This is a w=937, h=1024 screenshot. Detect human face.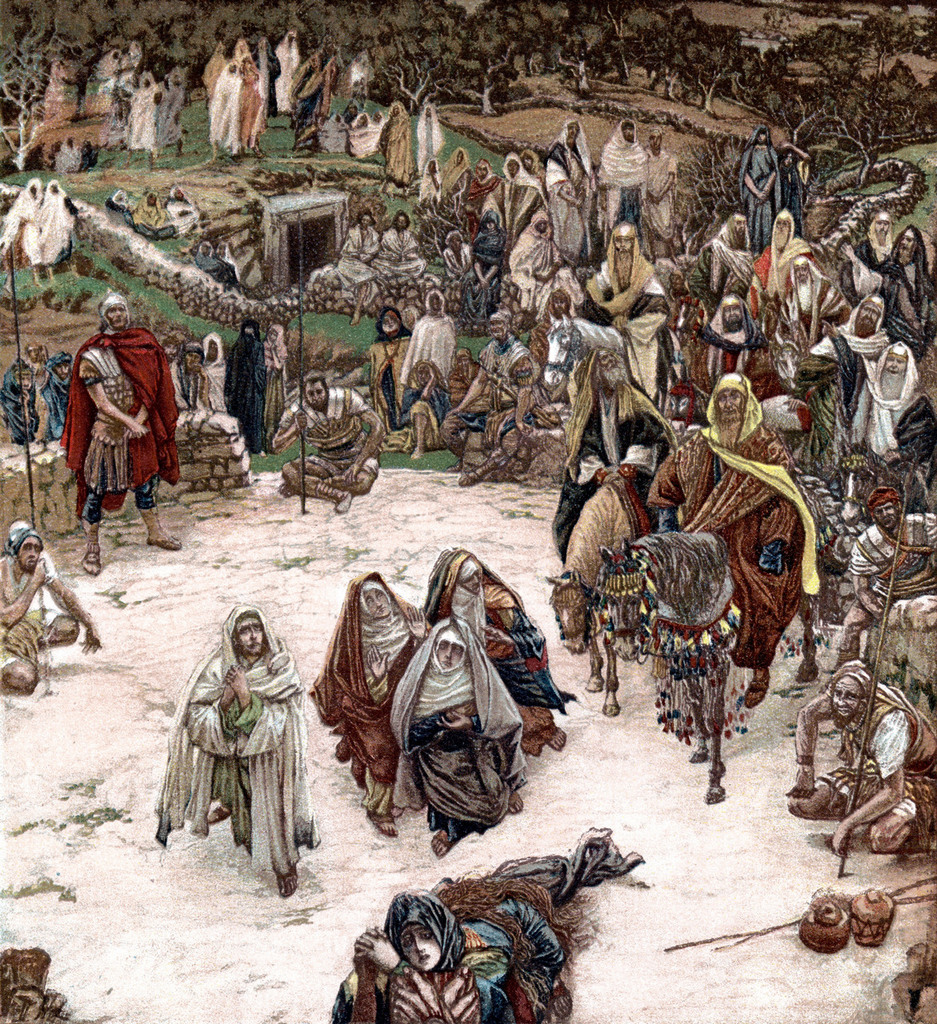
[left=108, top=304, right=123, bottom=324].
